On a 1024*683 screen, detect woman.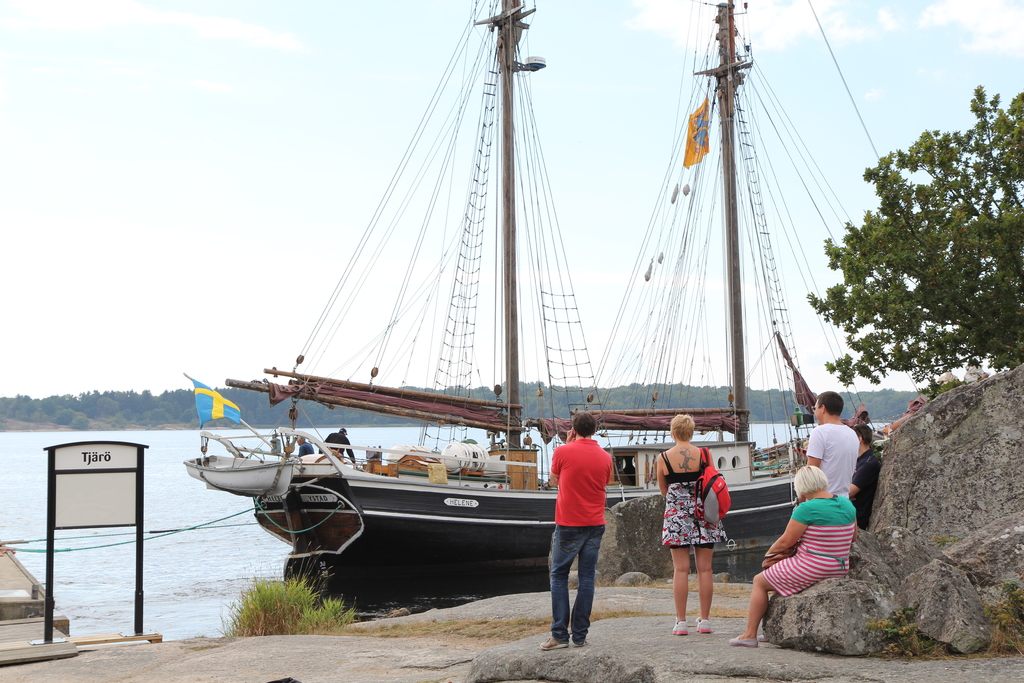
(725,466,856,646).
